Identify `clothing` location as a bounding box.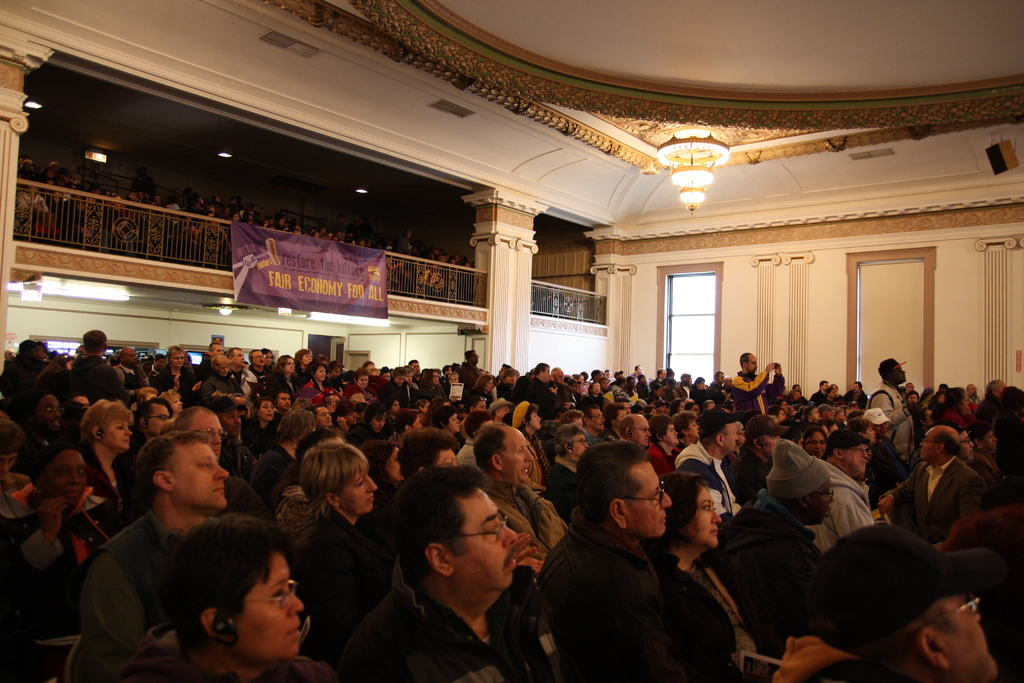
detection(867, 379, 912, 463).
